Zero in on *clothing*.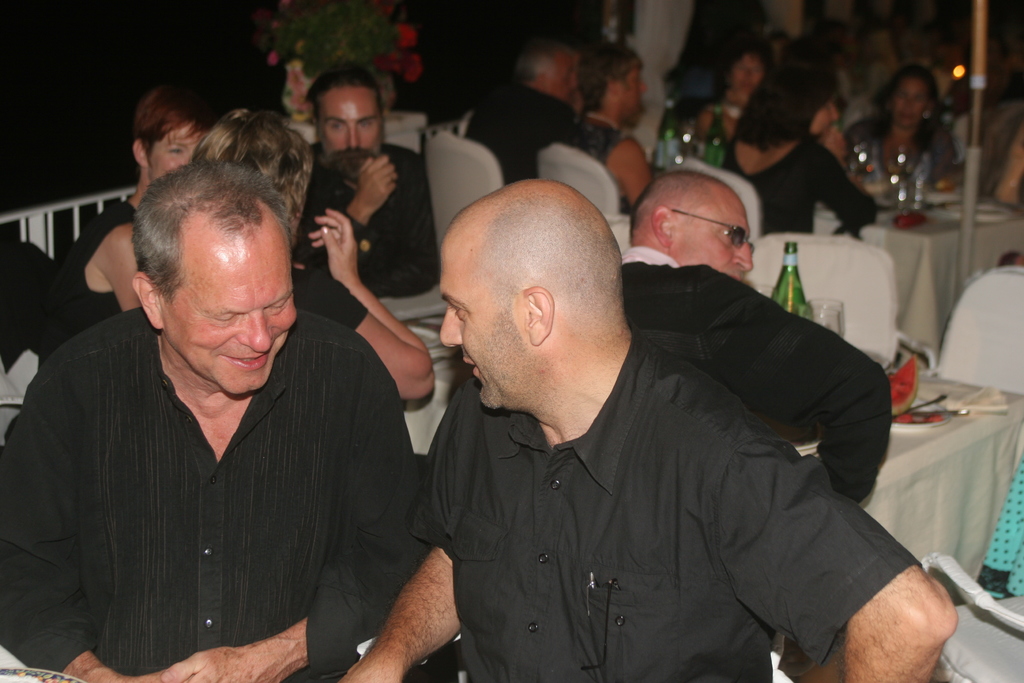
Zeroed in: 4,301,430,680.
